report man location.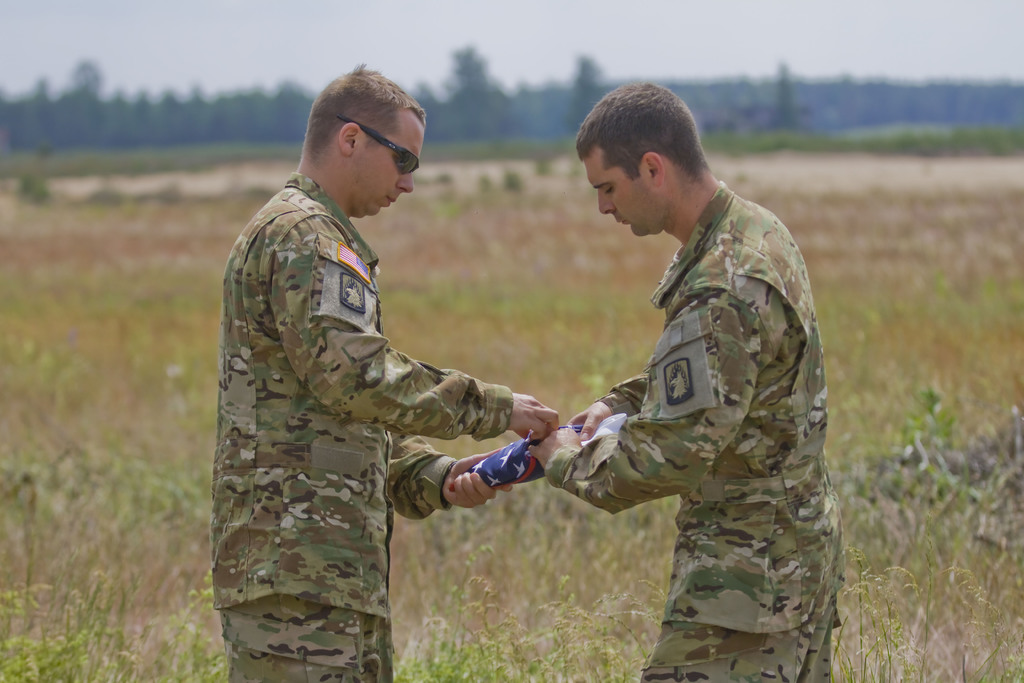
Report: bbox=(198, 61, 562, 682).
